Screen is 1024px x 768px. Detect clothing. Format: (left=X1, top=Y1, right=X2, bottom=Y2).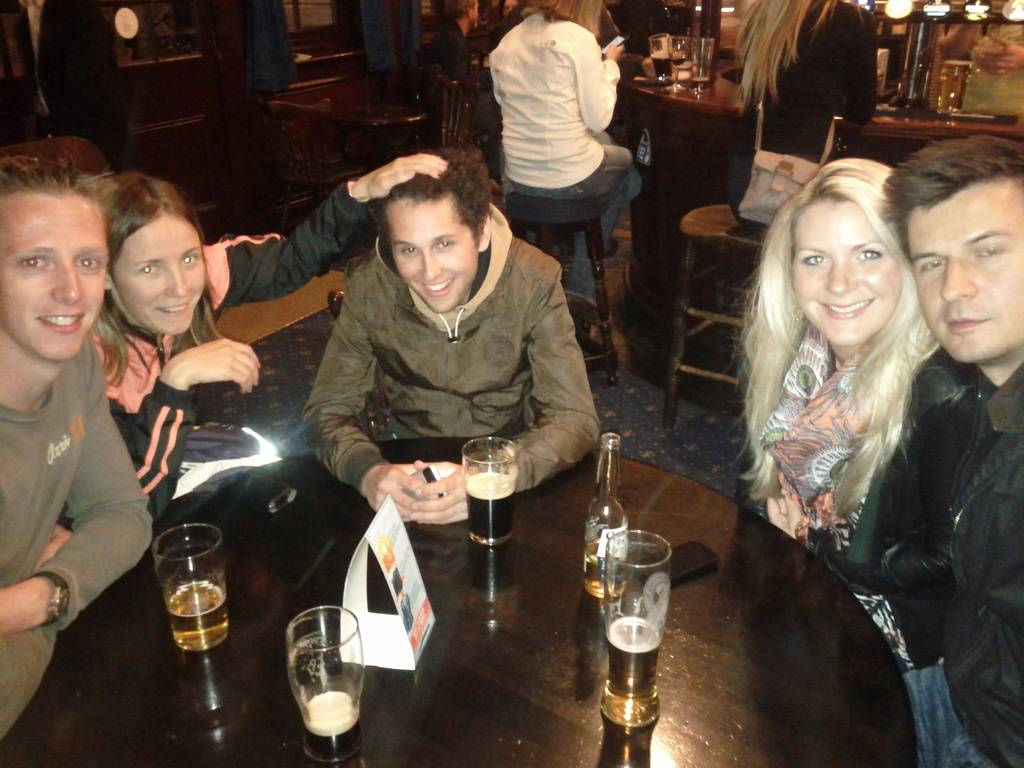
(left=737, top=0, right=884, bottom=229).
